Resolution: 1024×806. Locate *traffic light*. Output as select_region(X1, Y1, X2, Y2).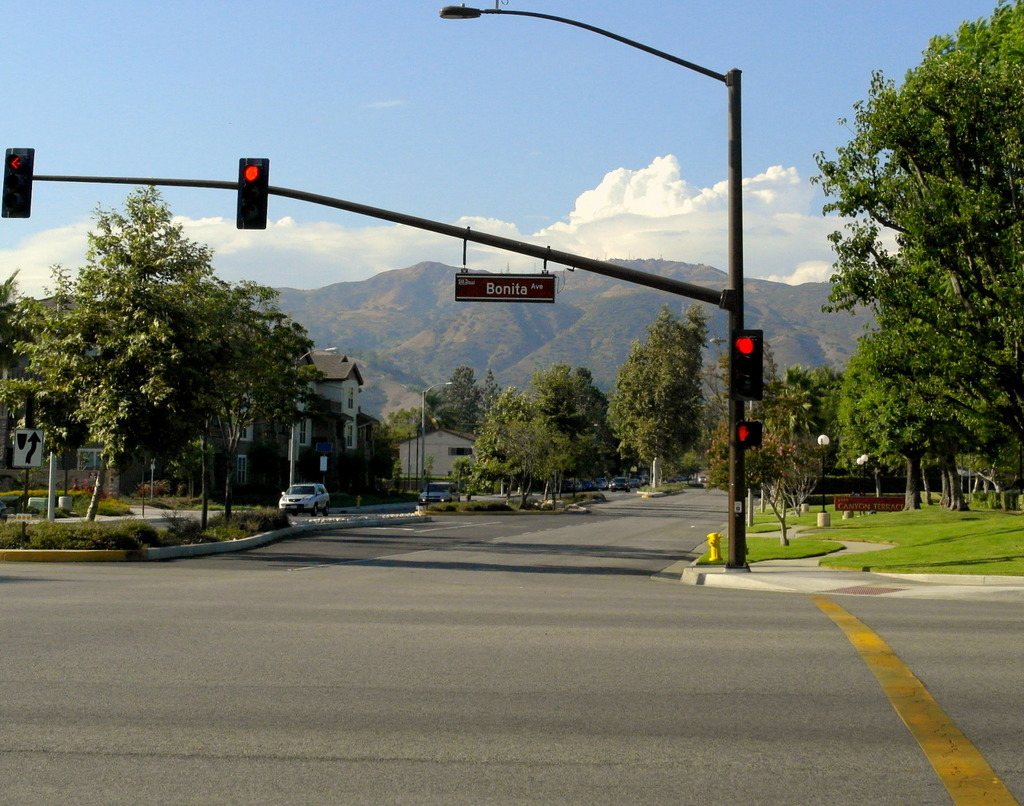
select_region(237, 159, 269, 231).
